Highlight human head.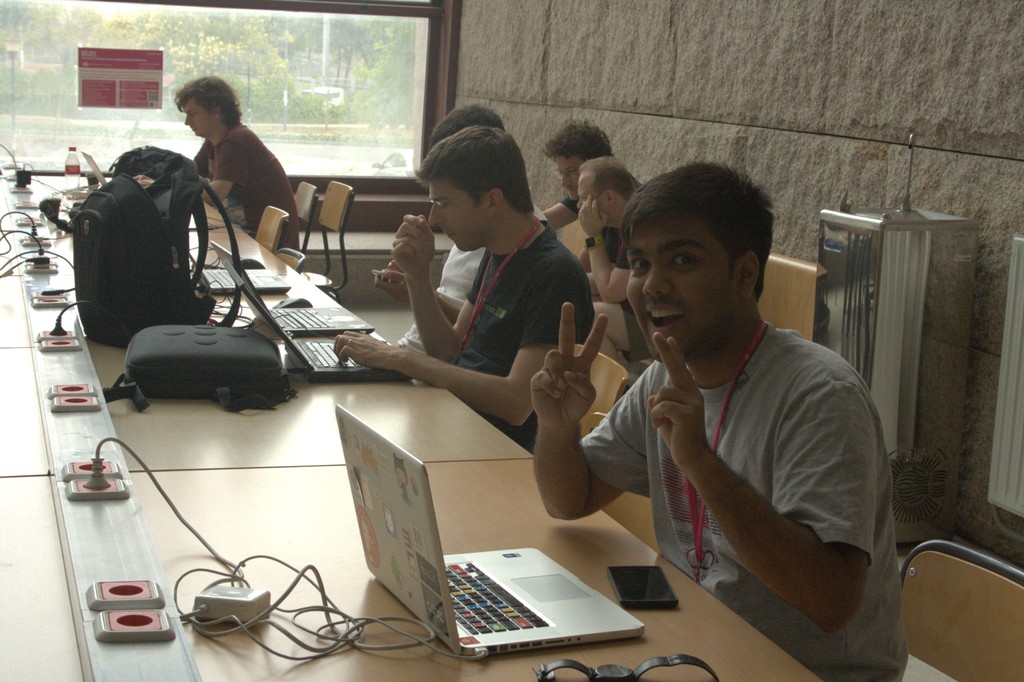
Highlighted region: 162:69:237:137.
